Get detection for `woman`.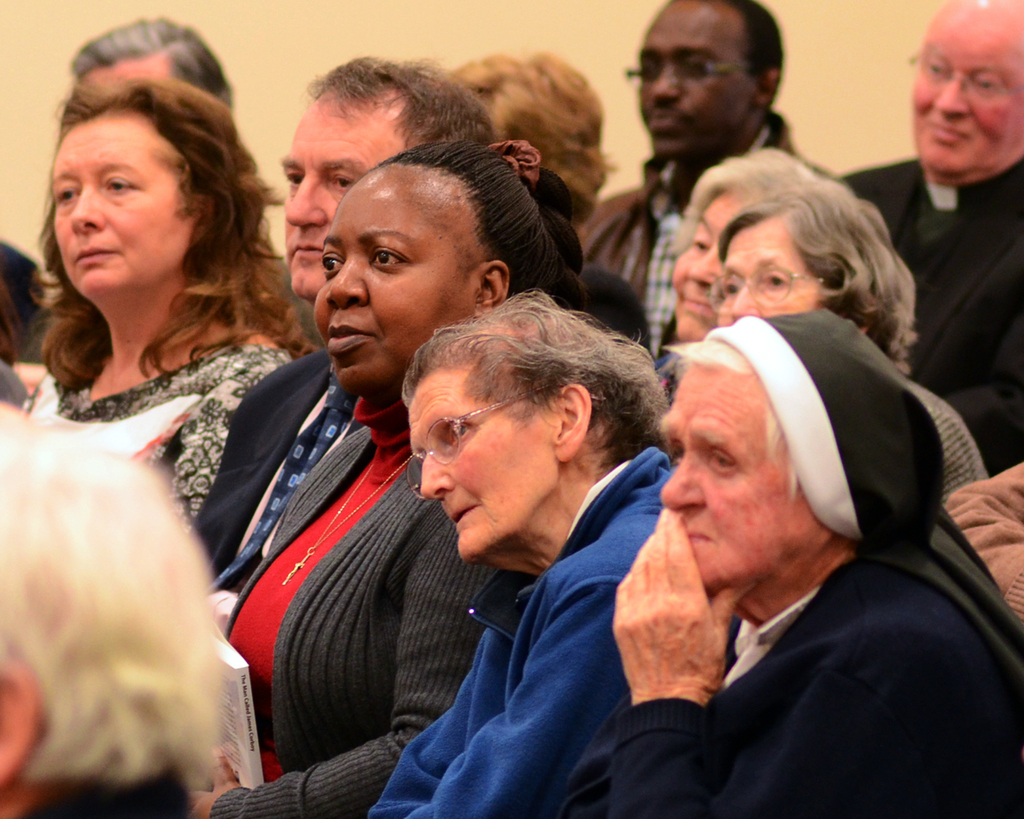
Detection: <region>362, 290, 680, 818</region>.
